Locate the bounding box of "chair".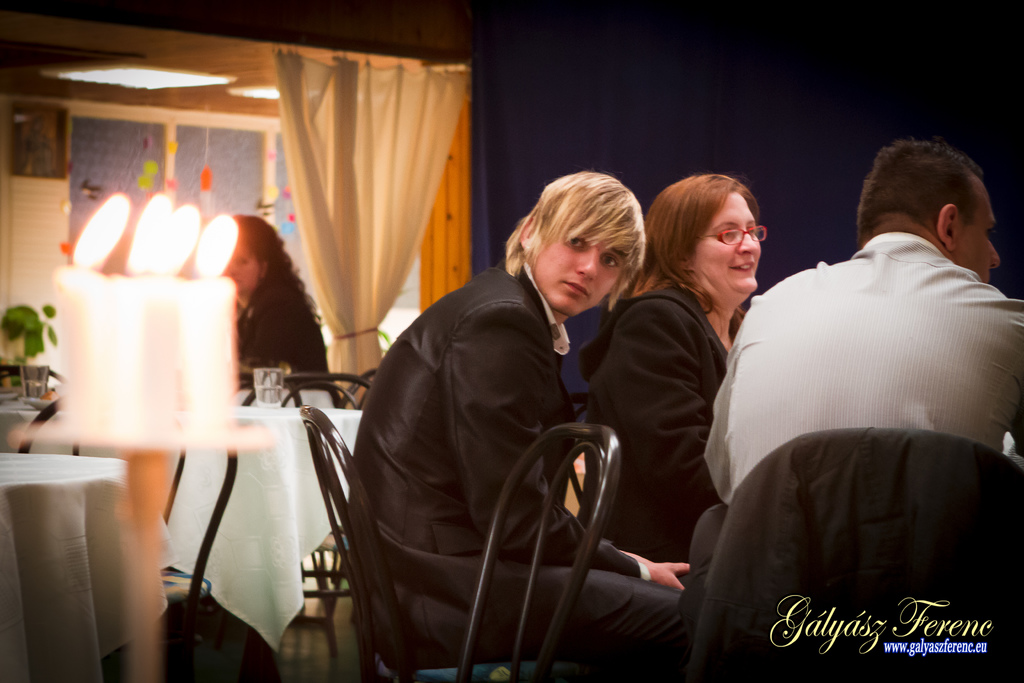
Bounding box: bbox(687, 432, 1023, 682).
